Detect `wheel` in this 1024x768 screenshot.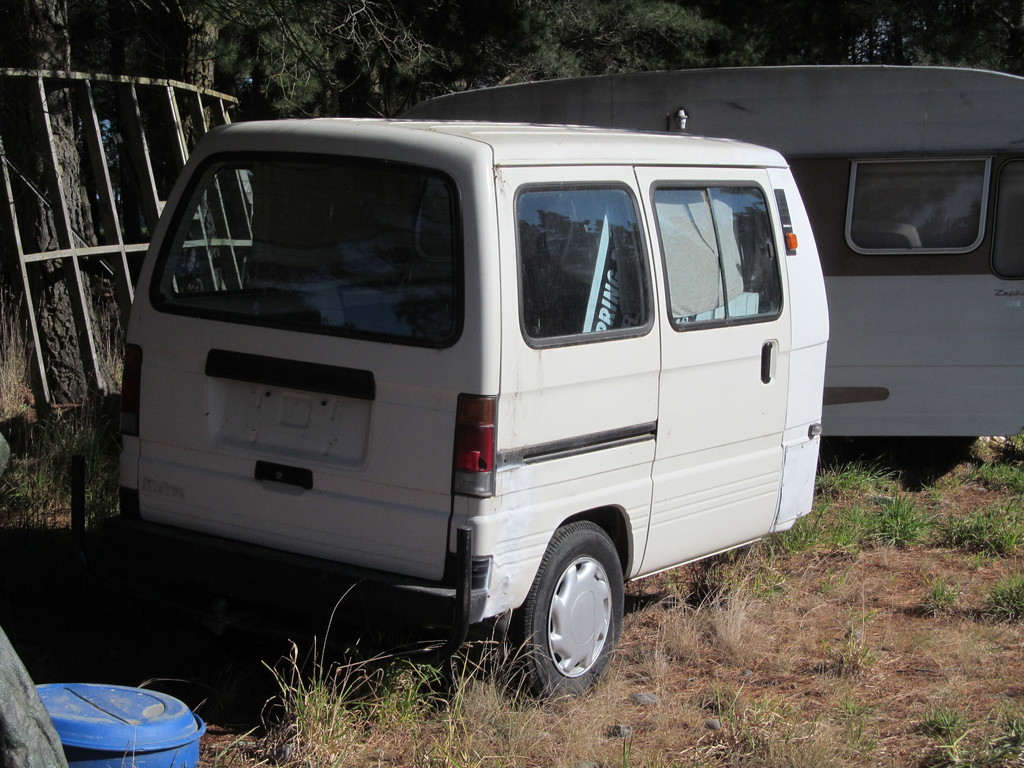
Detection: (515,527,627,690).
